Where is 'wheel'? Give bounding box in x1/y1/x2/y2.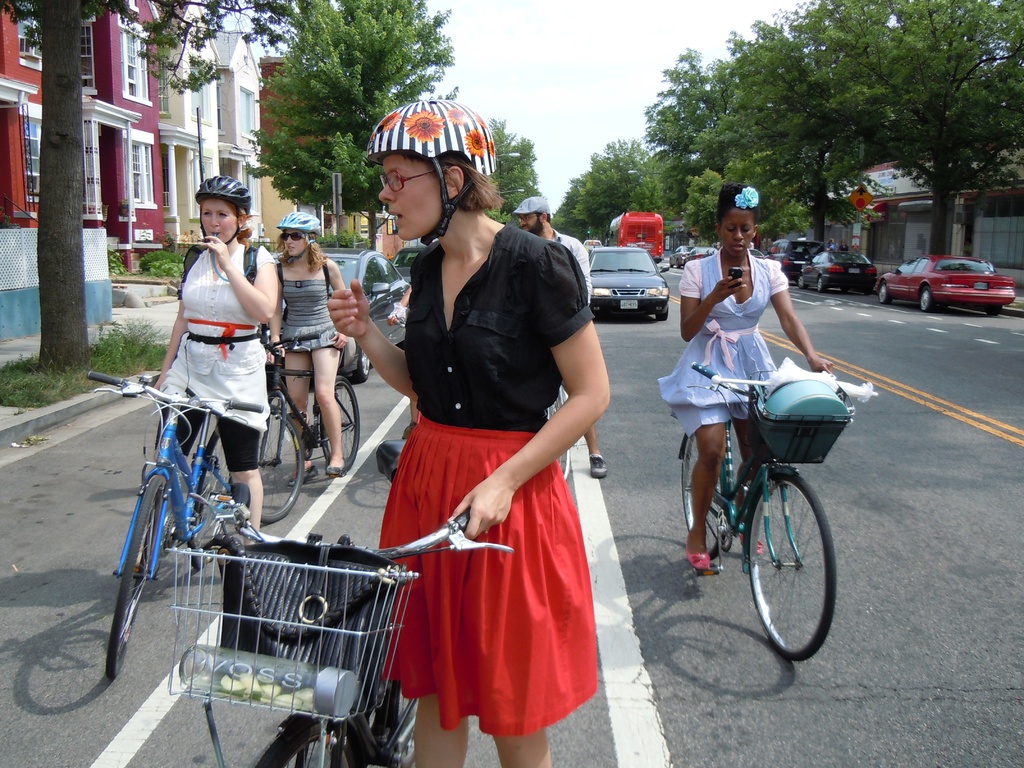
680/435/725/560.
